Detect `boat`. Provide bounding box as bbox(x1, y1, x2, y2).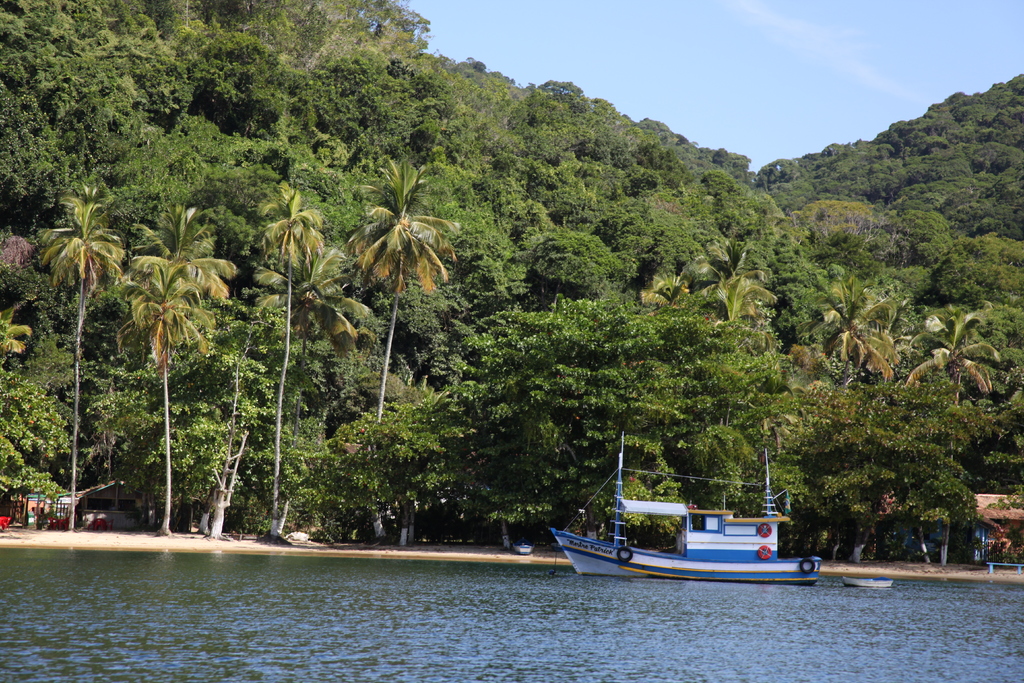
bbox(550, 431, 826, 575).
